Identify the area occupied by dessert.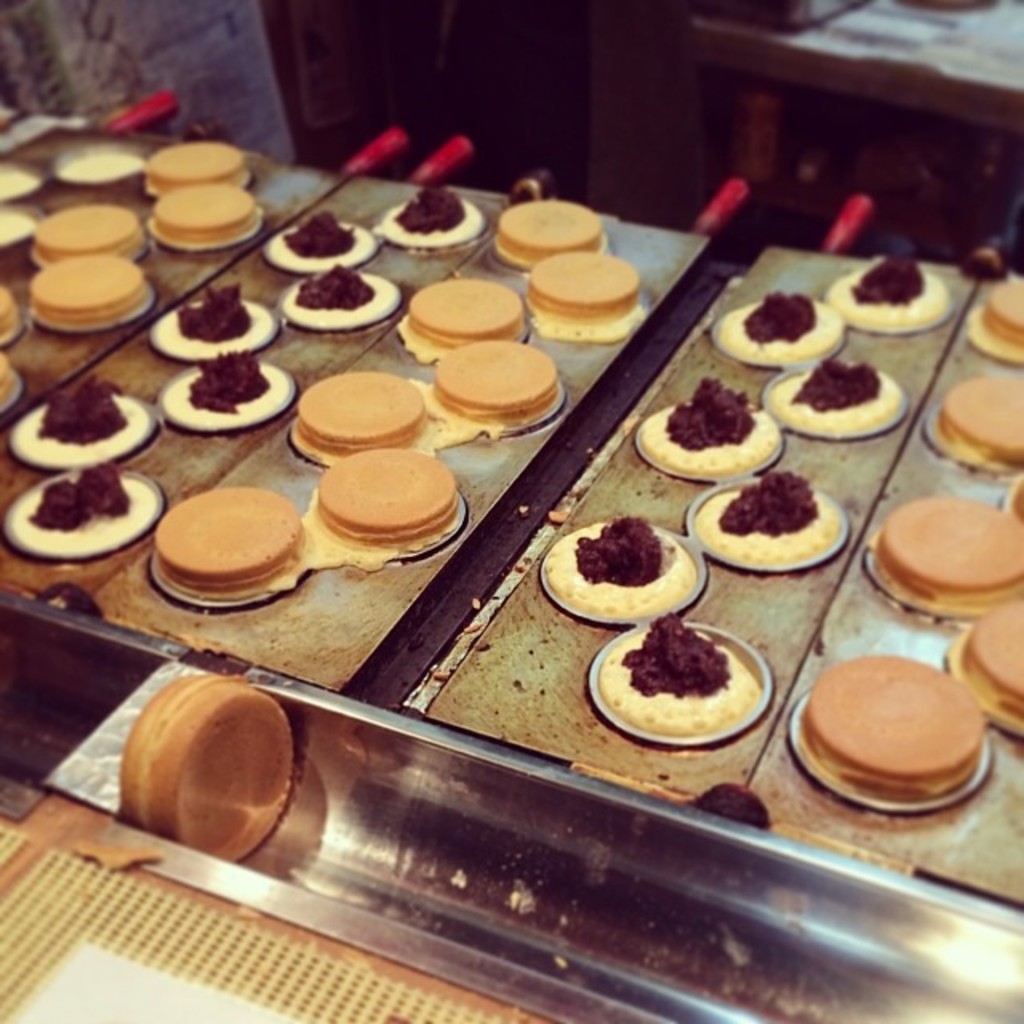
Area: x1=634, y1=378, x2=776, y2=474.
